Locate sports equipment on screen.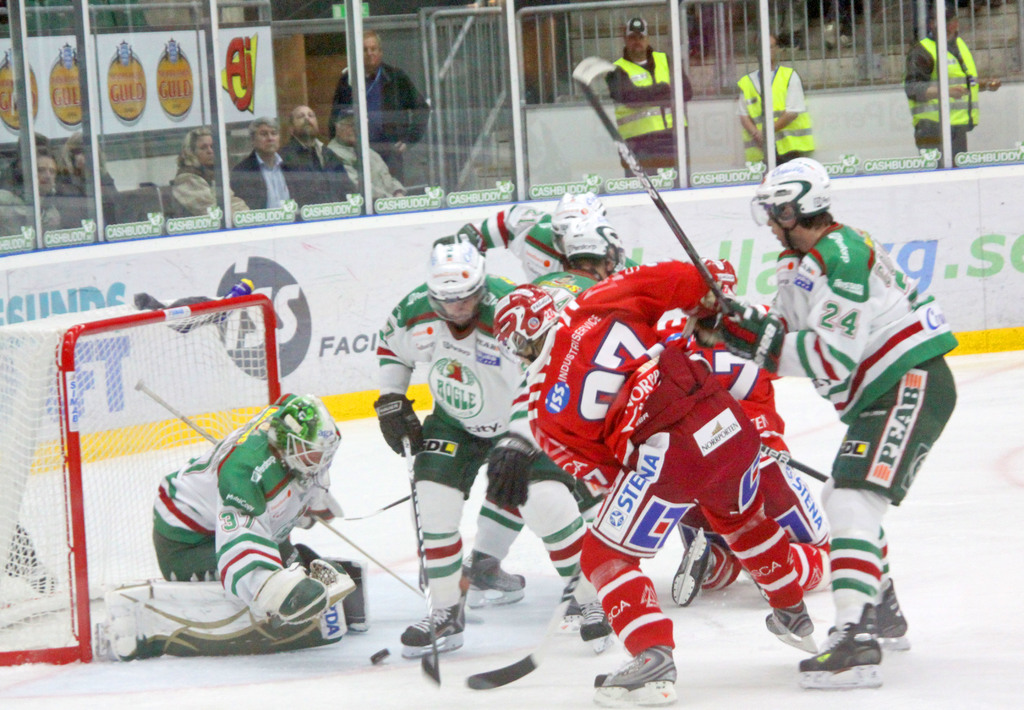
On screen at detection(483, 440, 543, 510).
